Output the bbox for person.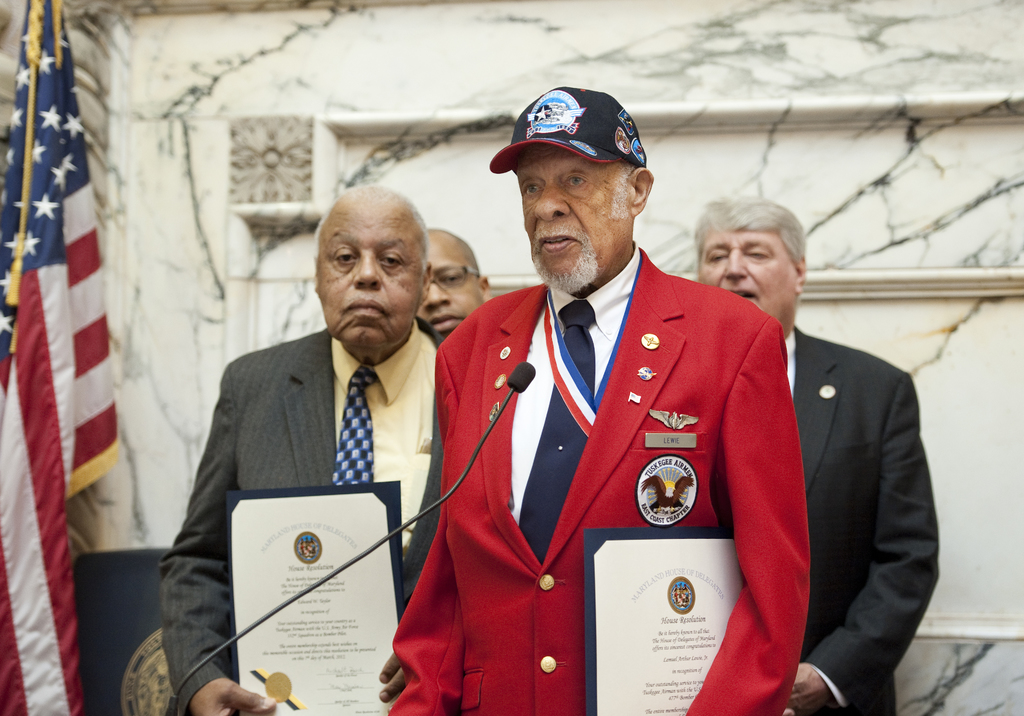
x1=387 y1=85 x2=811 y2=715.
